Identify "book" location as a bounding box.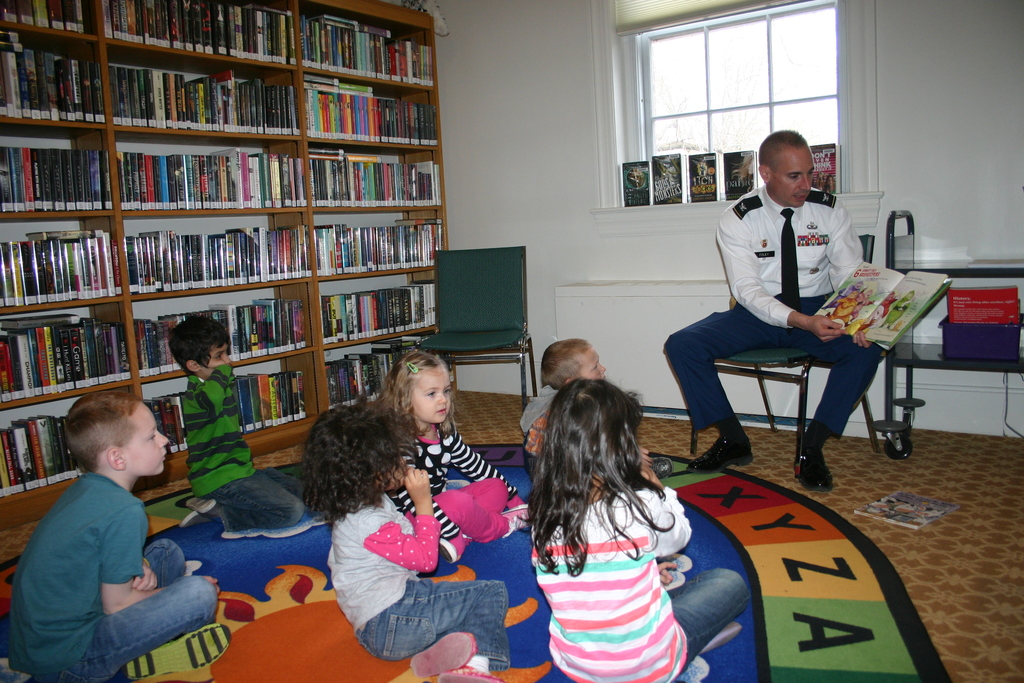
x1=813, y1=256, x2=952, y2=347.
